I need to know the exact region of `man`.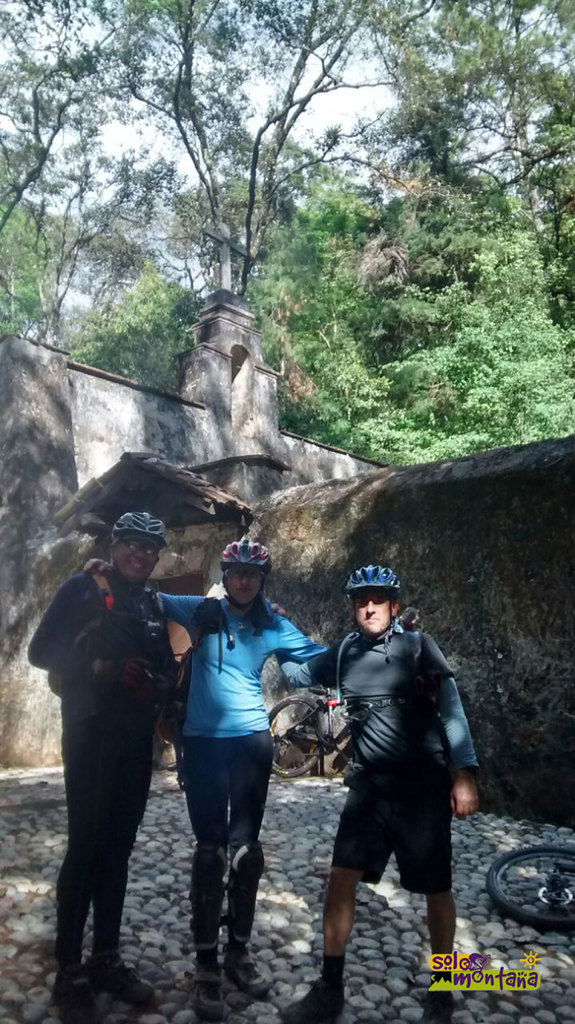
Region: 298 571 476 986.
